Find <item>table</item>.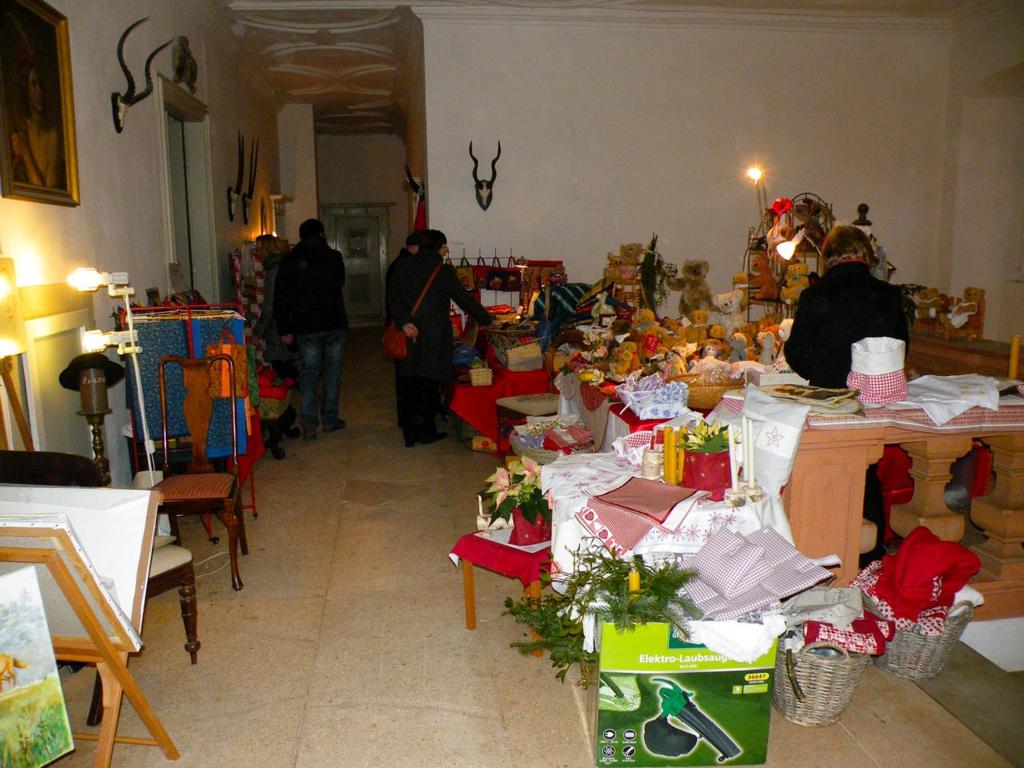
<box>447,542,601,671</box>.
